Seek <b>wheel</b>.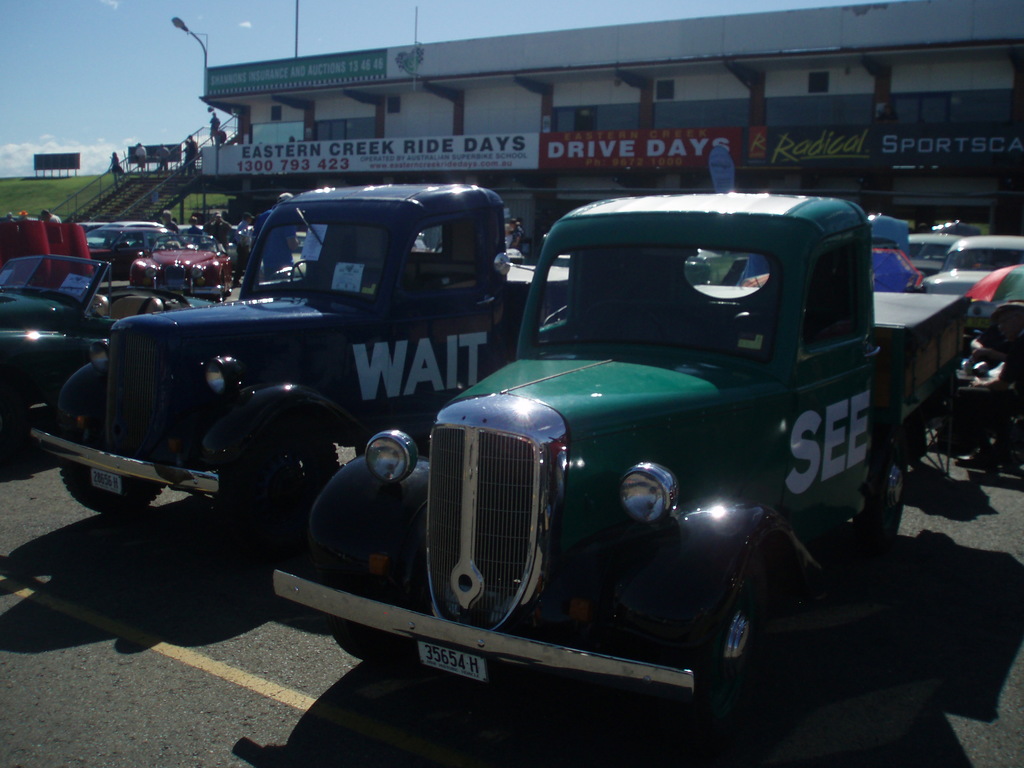
[237,445,333,532].
